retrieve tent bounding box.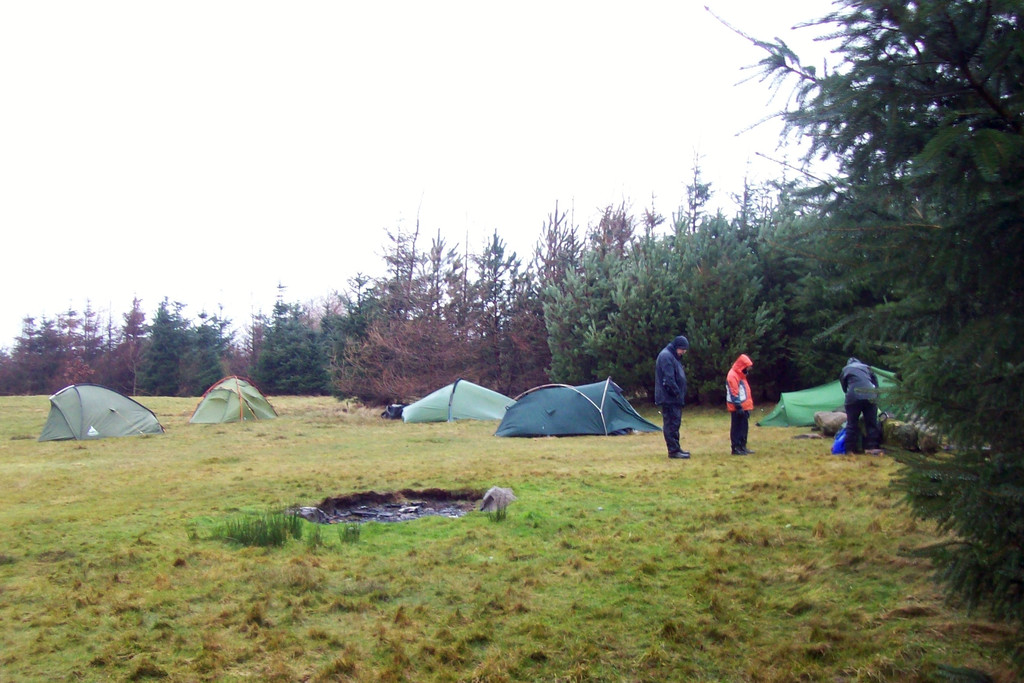
Bounding box: box(35, 383, 162, 441).
